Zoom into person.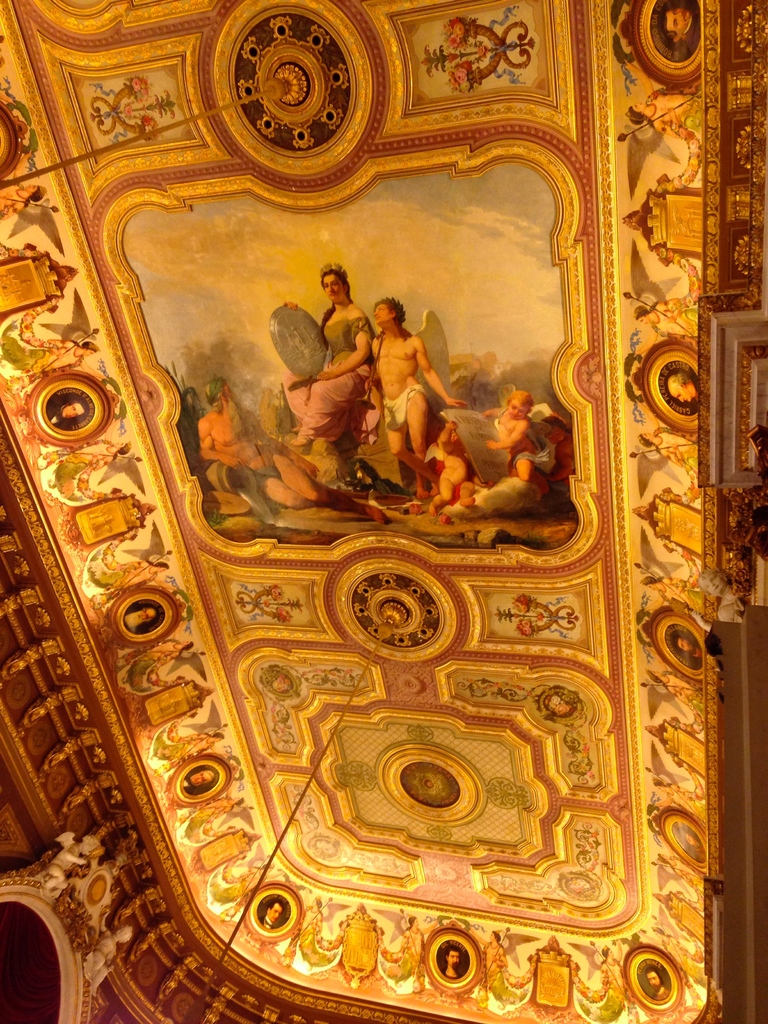
Zoom target: <box>344,266,467,518</box>.
